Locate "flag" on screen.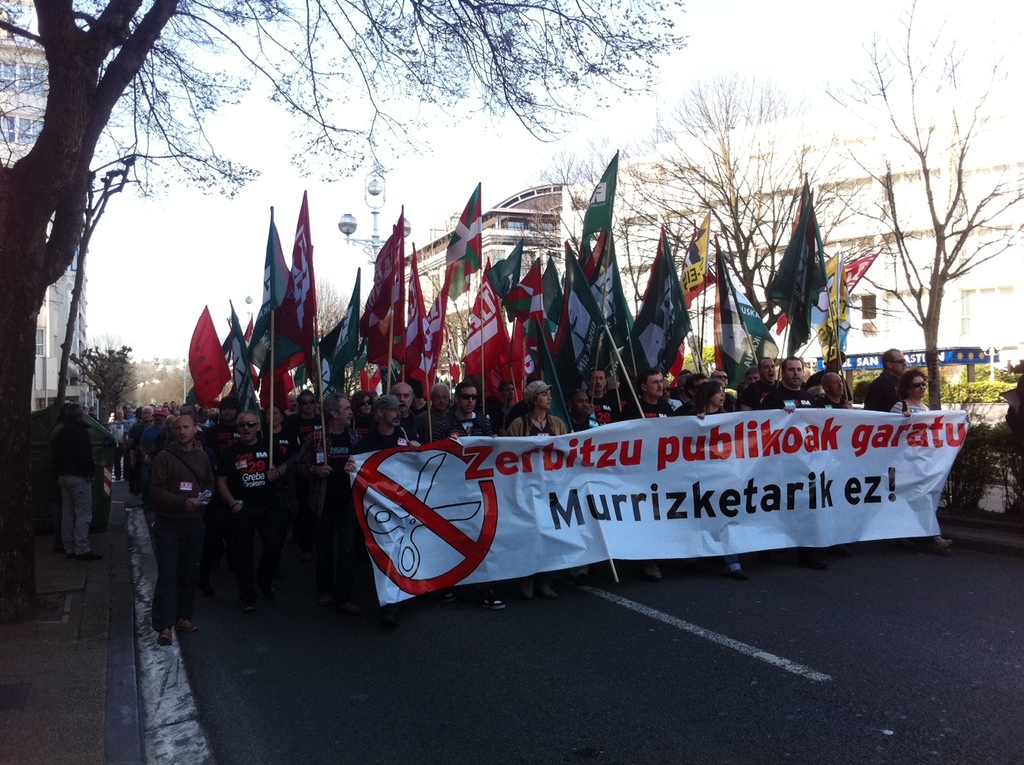
On screen at [left=271, top=187, right=314, bottom=360].
